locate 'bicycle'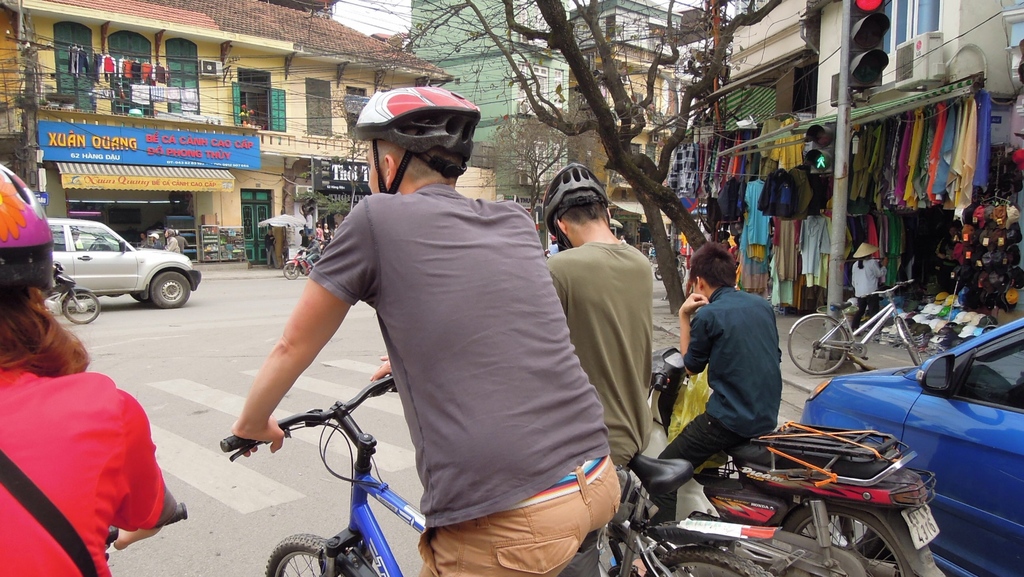
box(776, 275, 929, 370)
